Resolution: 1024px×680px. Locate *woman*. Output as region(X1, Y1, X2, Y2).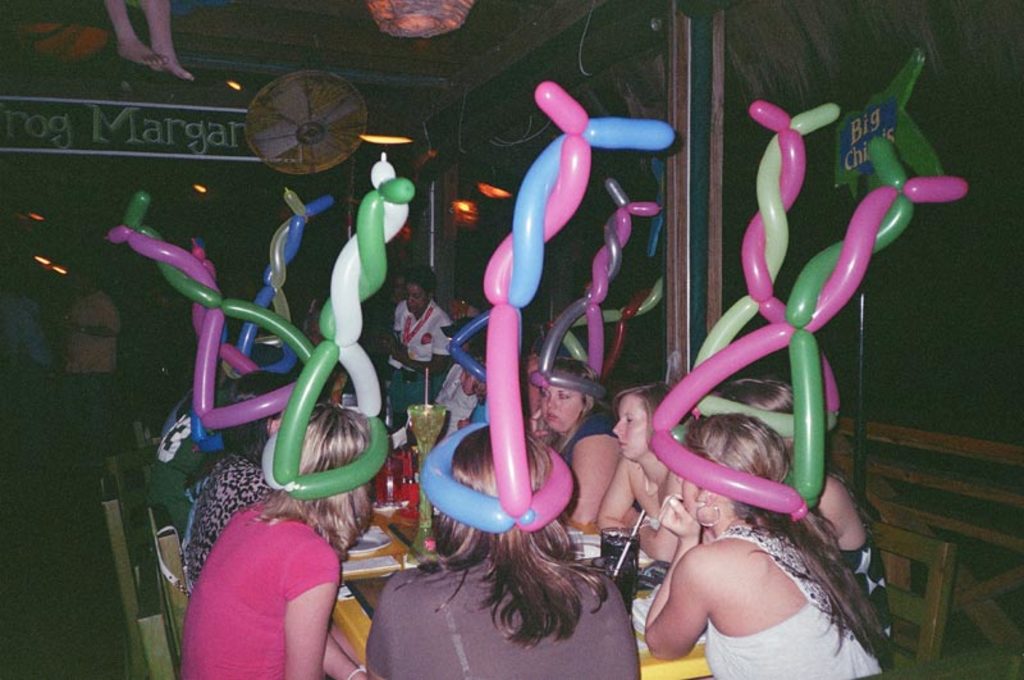
region(155, 429, 388, 677).
